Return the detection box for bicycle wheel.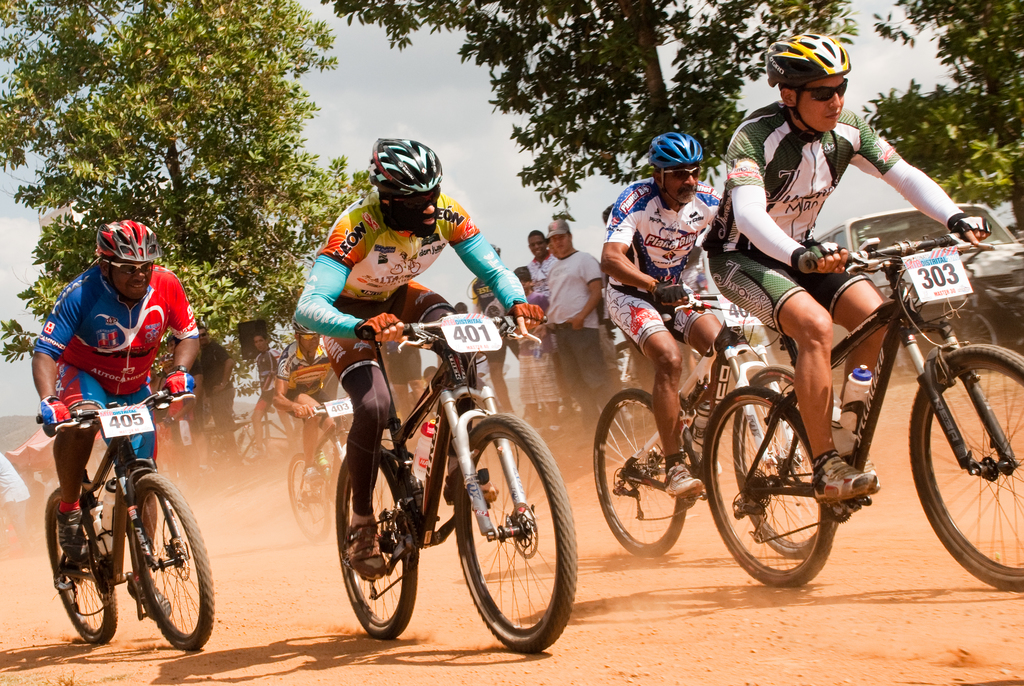
[left=335, top=439, right=426, bottom=642].
